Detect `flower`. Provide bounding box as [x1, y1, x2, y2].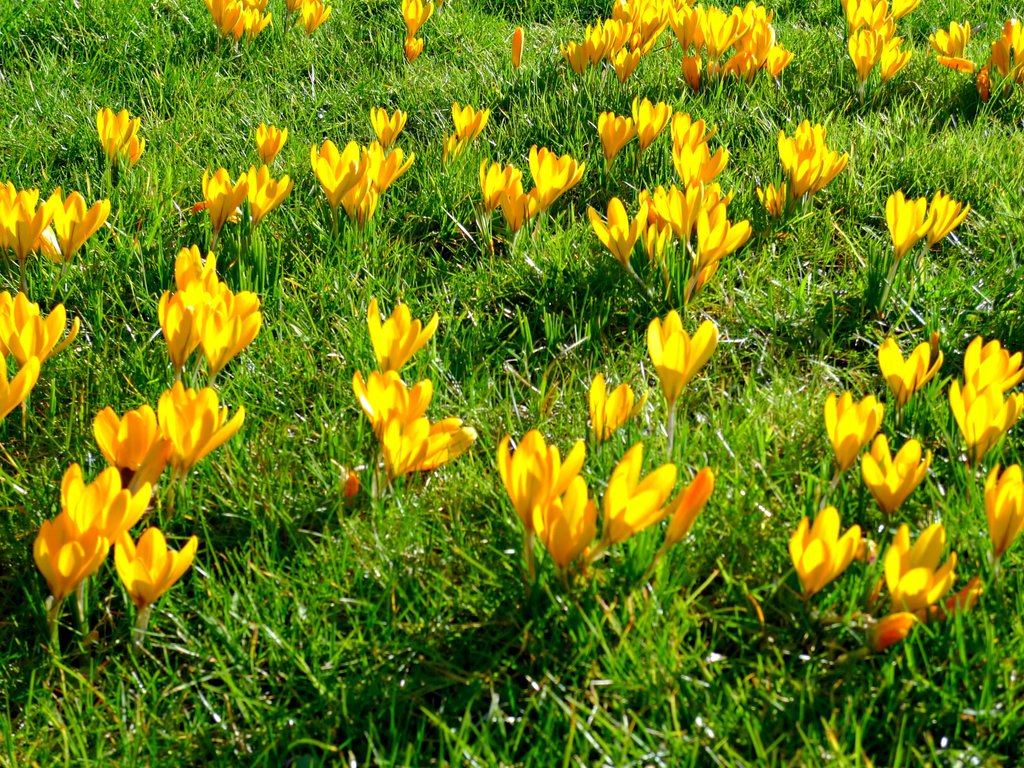
[956, 335, 1023, 393].
